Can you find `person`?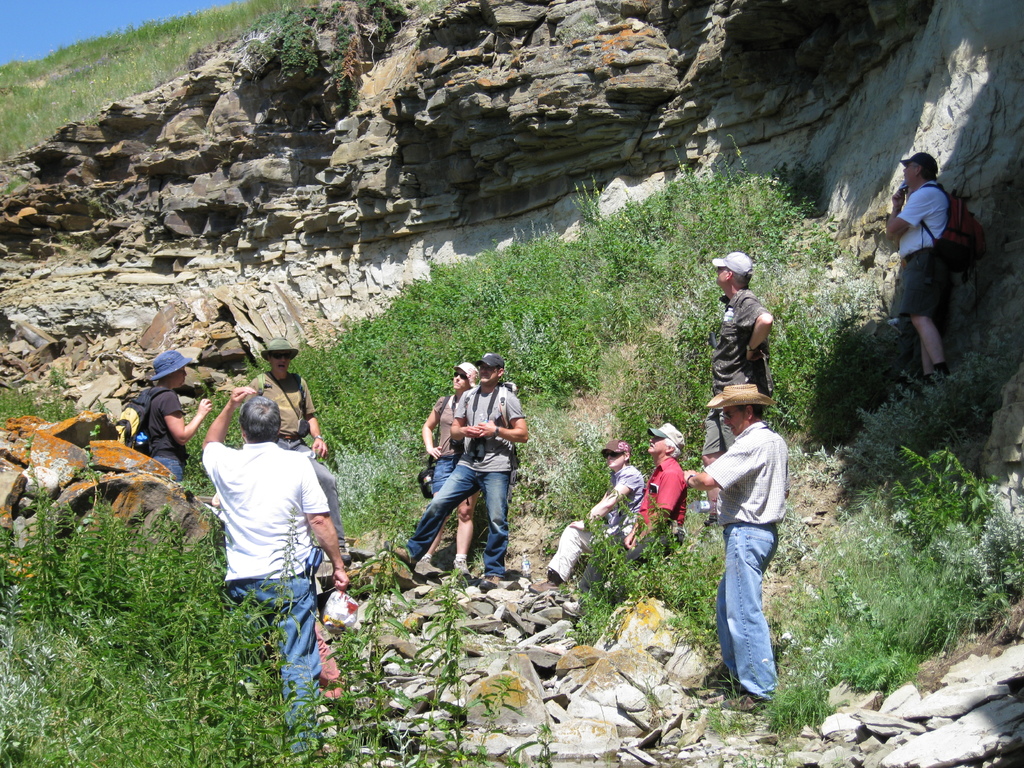
Yes, bounding box: BBox(877, 145, 948, 394).
